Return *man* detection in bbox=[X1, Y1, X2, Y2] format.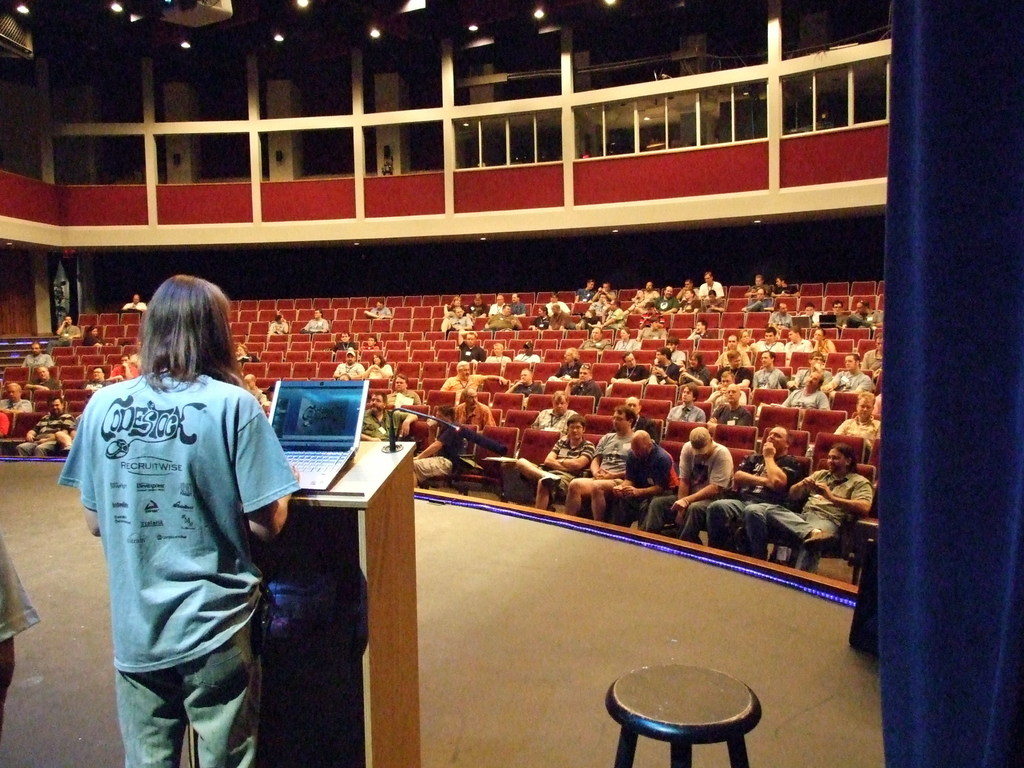
bbox=[54, 315, 80, 346].
